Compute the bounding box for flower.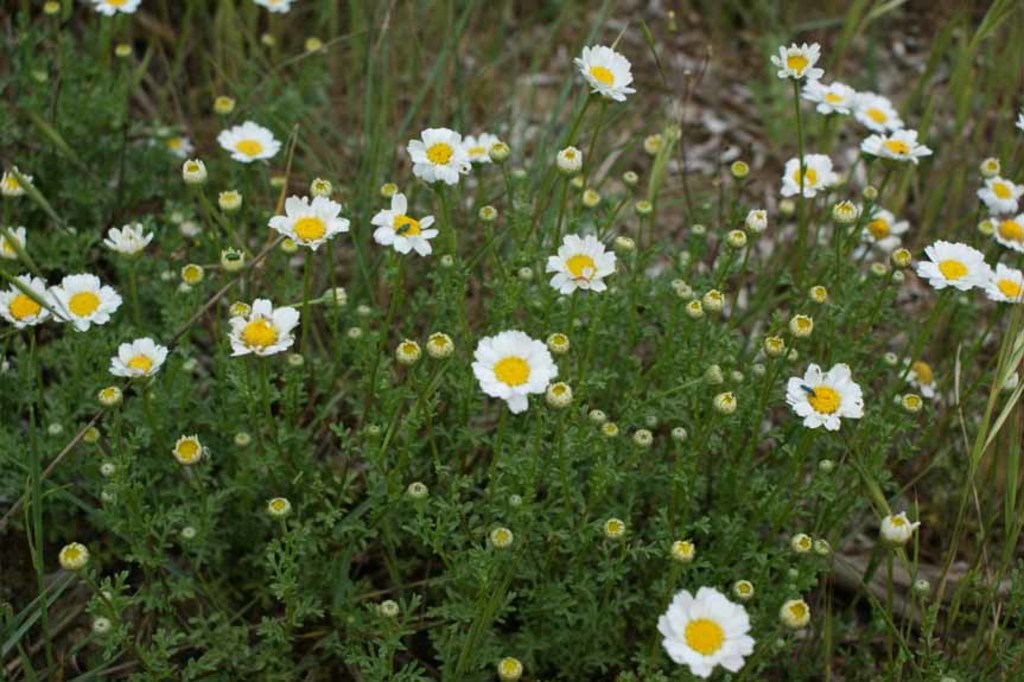
select_region(771, 39, 827, 83).
